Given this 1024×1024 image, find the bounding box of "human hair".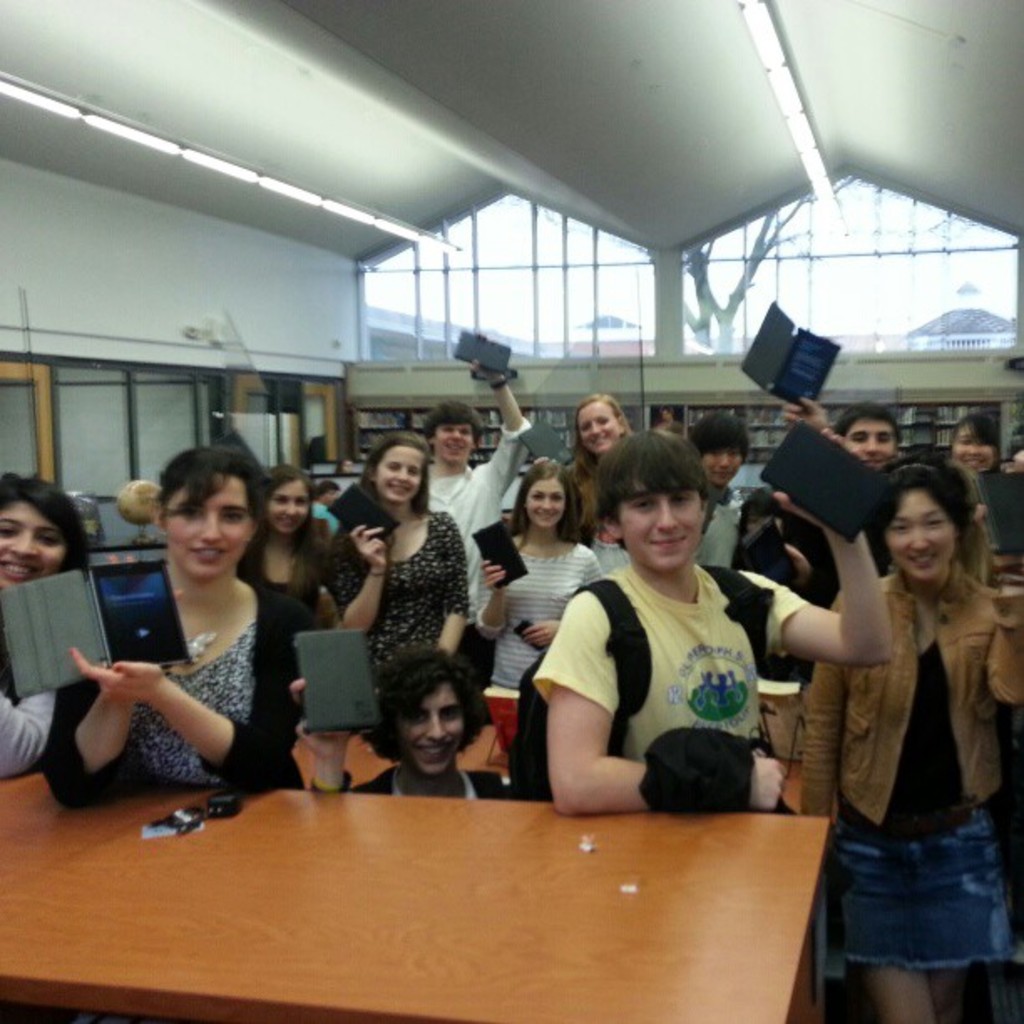
[x1=569, y1=393, x2=634, y2=527].
